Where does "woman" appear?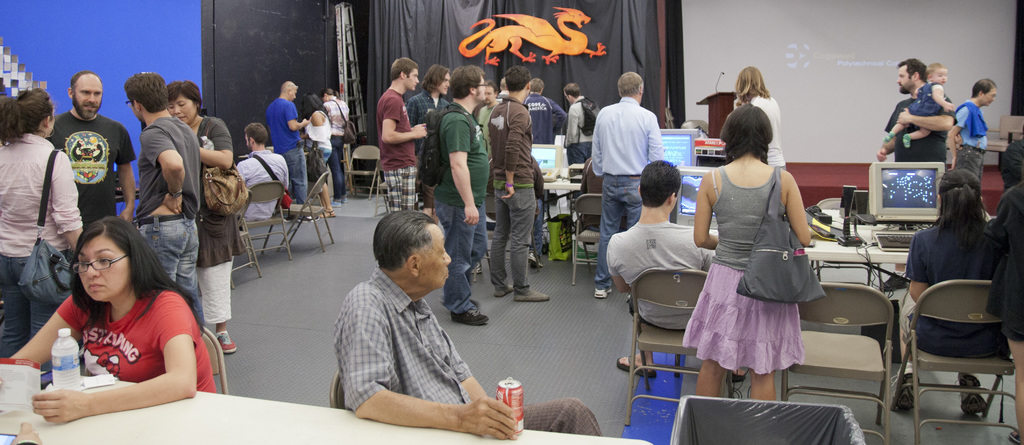
Appears at {"x1": 693, "y1": 83, "x2": 831, "y2": 406}.
